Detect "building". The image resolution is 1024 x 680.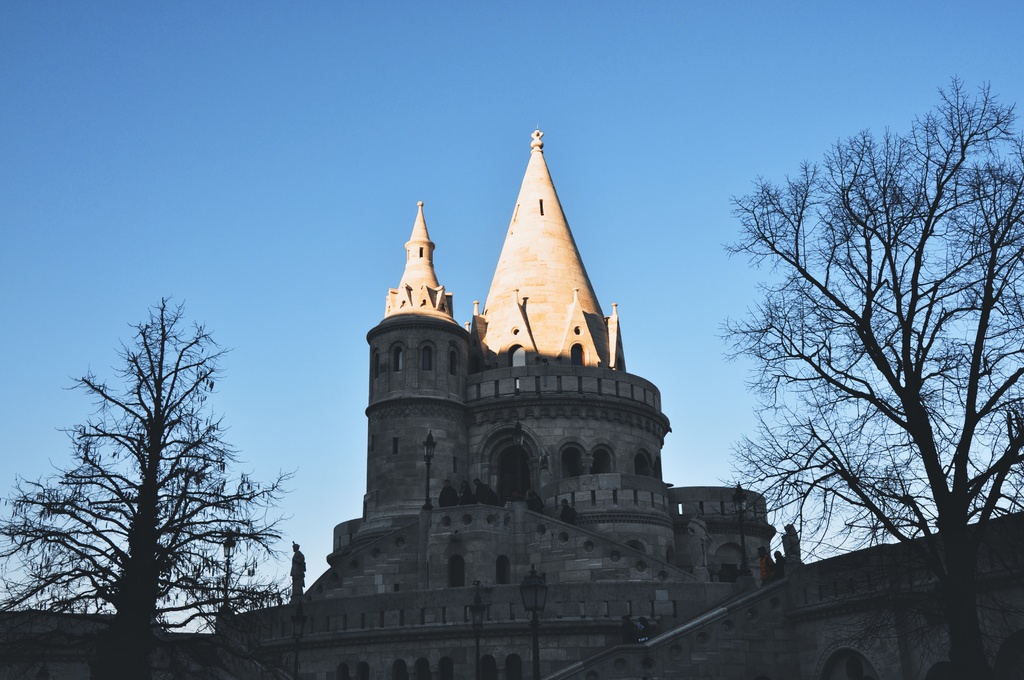
[left=231, top=130, right=777, bottom=679].
